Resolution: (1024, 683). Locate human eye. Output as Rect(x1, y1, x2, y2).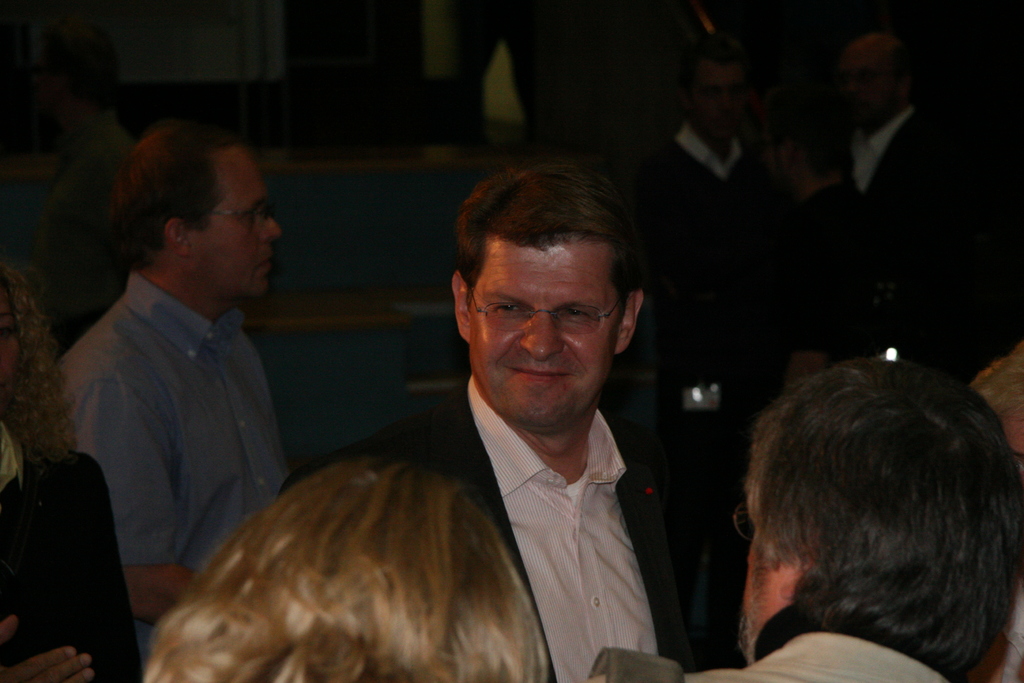
Rect(490, 296, 531, 320).
